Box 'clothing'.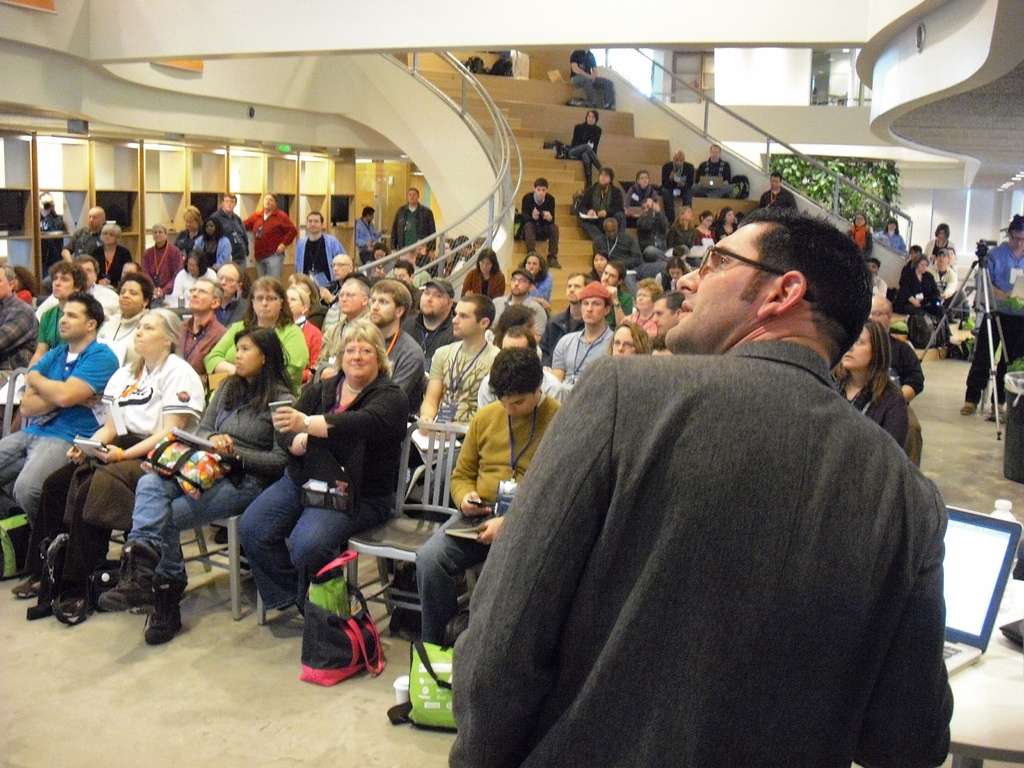
box(570, 49, 614, 103).
